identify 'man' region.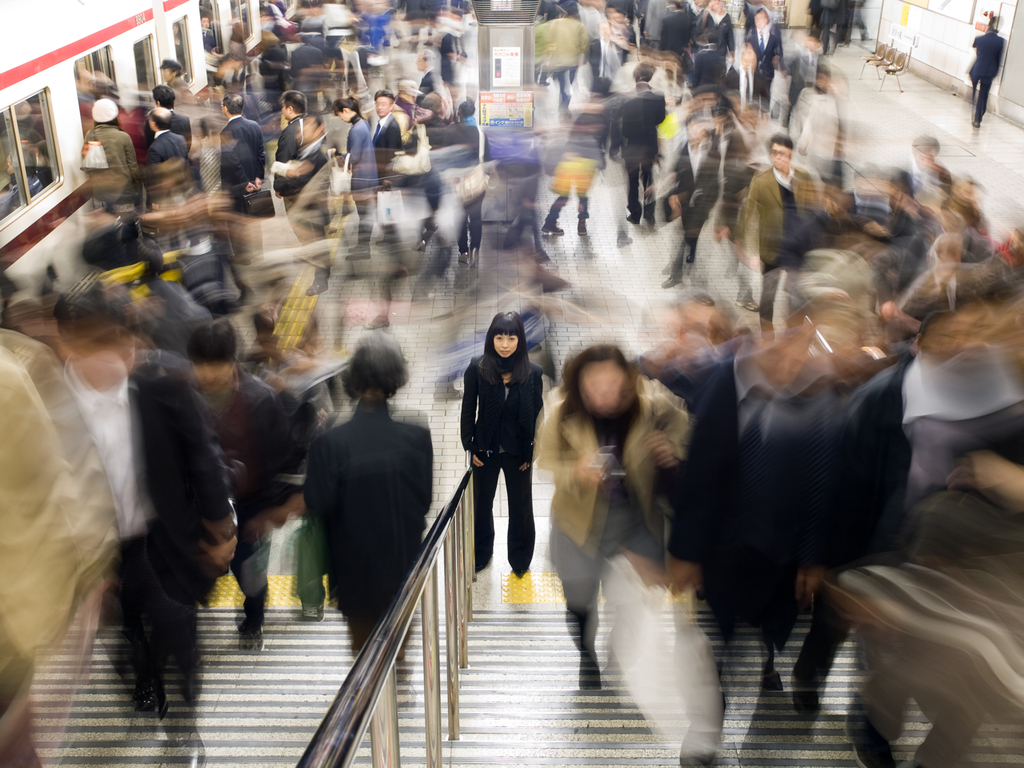
Region: x1=270, y1=92, x2=316, y2=264.
